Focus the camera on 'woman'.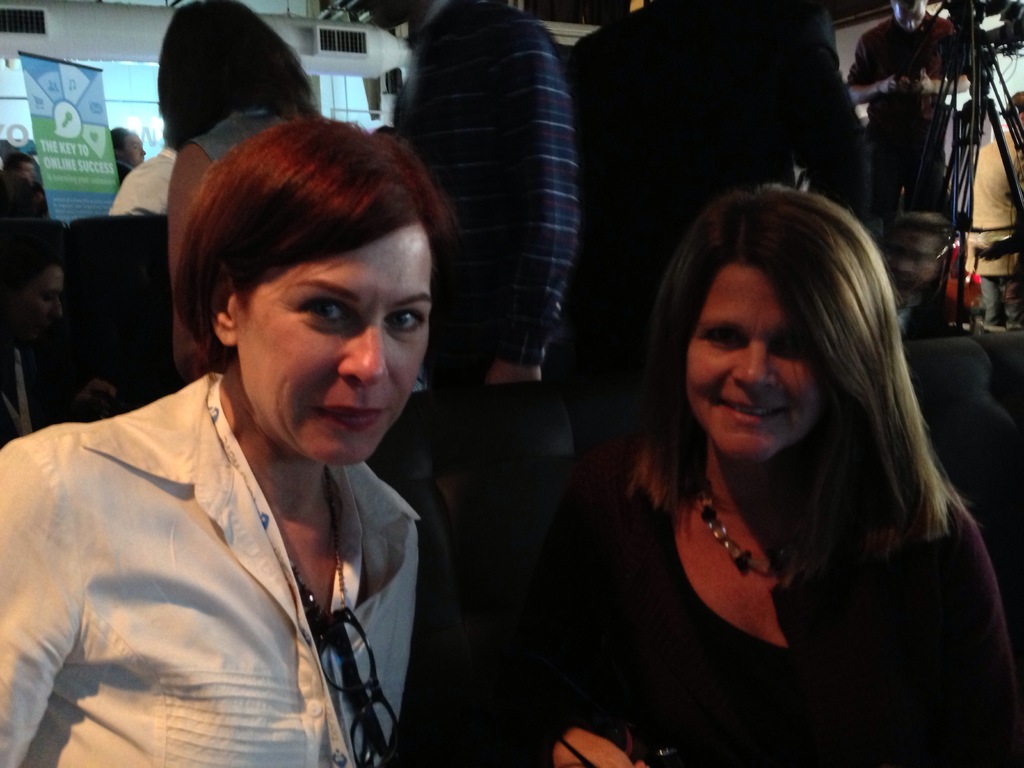
Focus region: x1=497 y1=156 x2=997 y2=737.
